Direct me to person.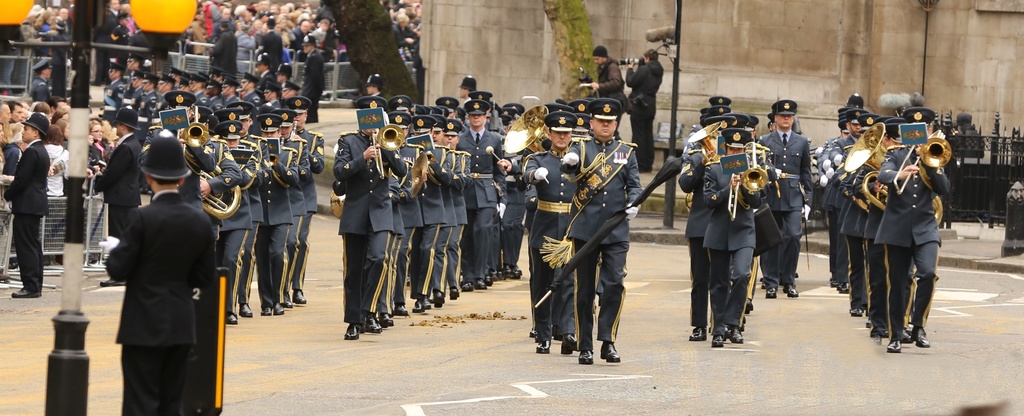
Direction: BBox(679, 115, 750, 345).
